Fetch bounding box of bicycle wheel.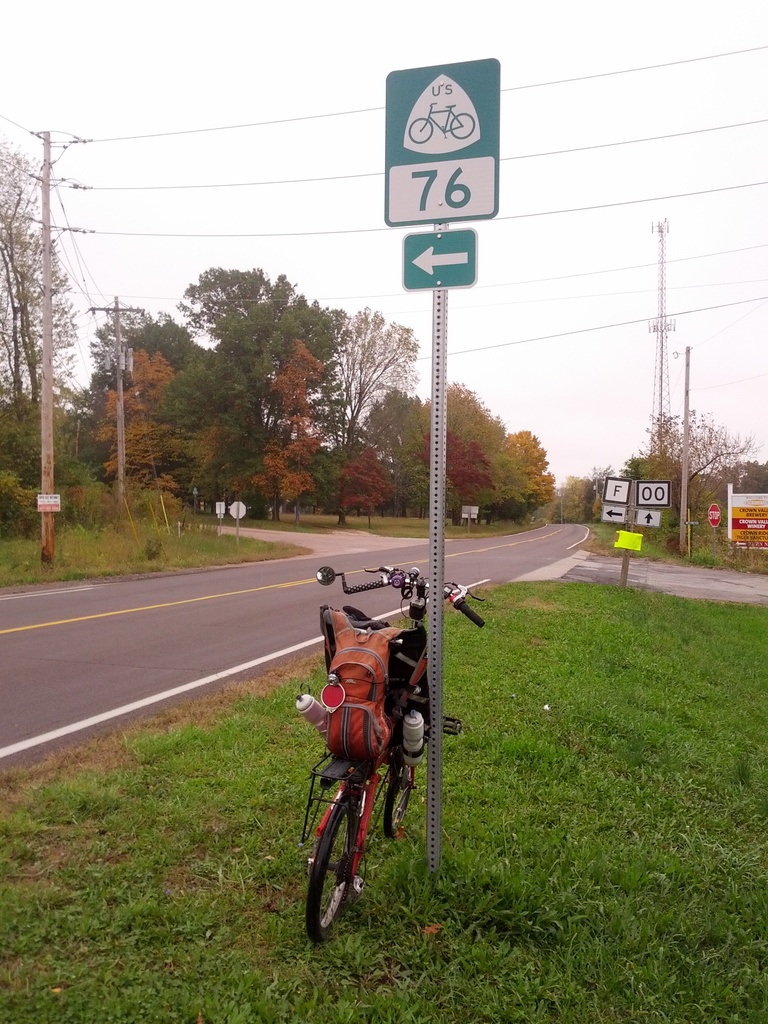
Bbox: rect(385, 755, 417, 835).
